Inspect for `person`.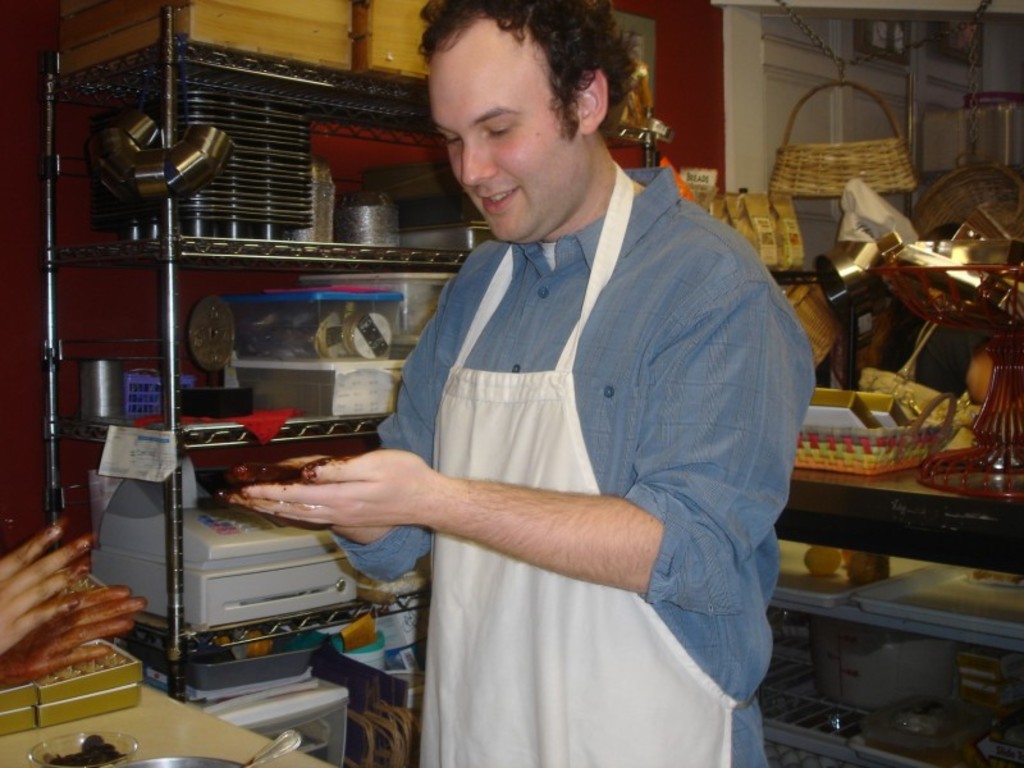
Inspection: (left=205, top=0, right=812, bottom=767).
